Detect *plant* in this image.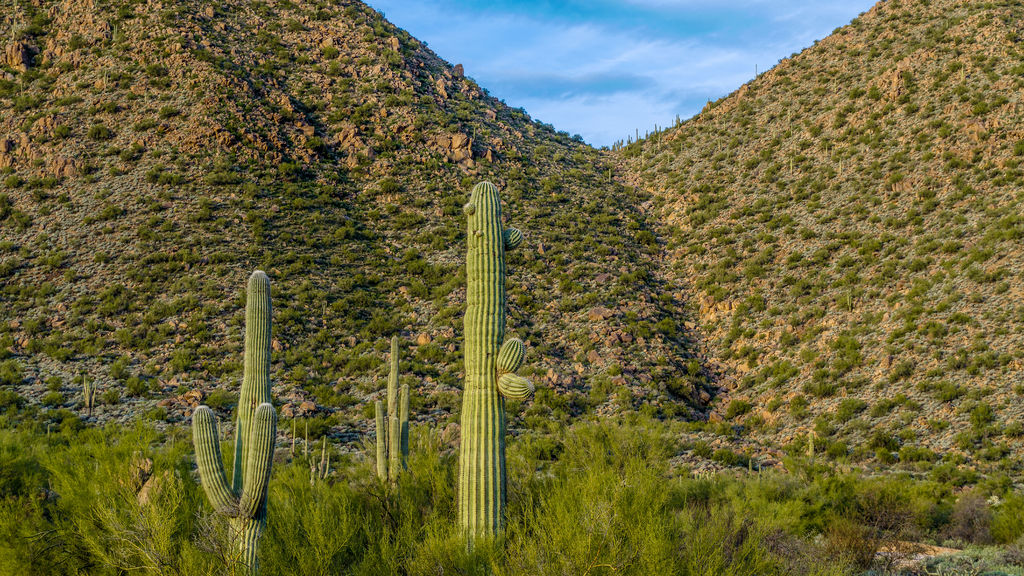
Detection: box(784, 273, 820, 314).
